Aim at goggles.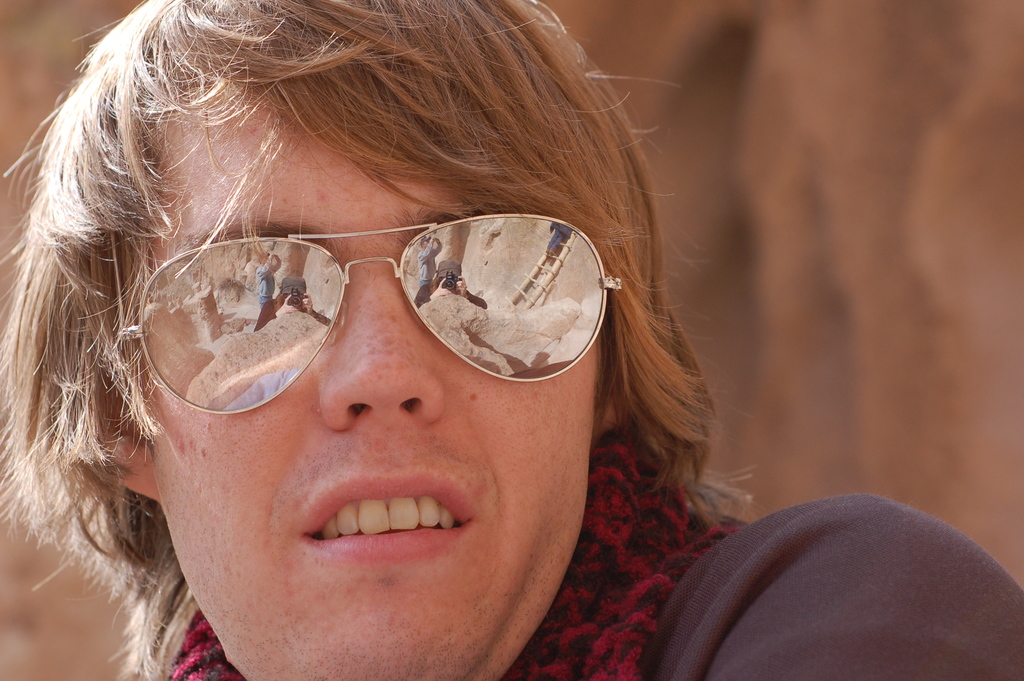
Aimed at 114,197,614,423.
